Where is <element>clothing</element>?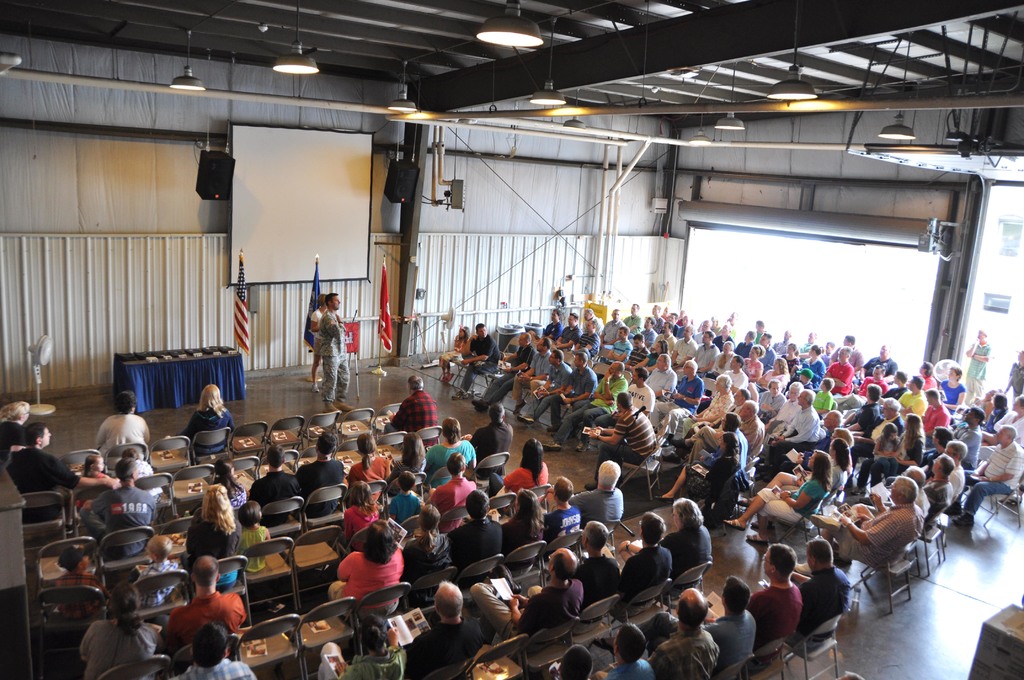
locate(458, 337, 495, 389).
